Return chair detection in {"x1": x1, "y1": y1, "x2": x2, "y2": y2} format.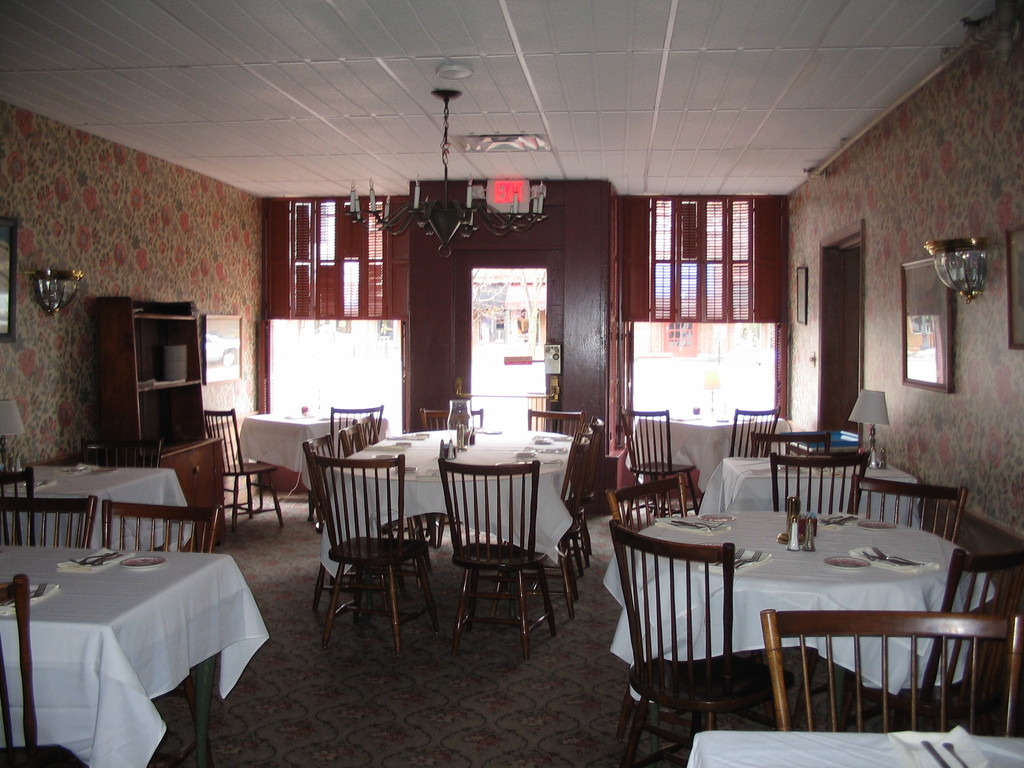
{"x1": 102, "y1": 502, "x2": 225, "y2": 558}.
